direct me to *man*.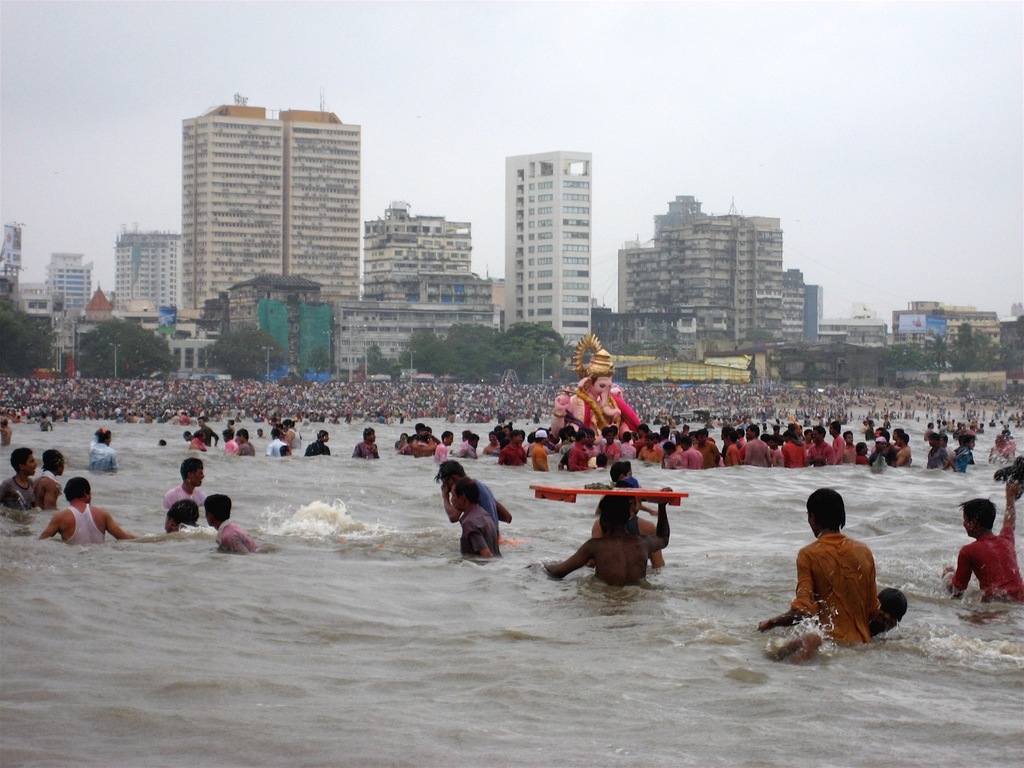
Direction: rect(638, 430, 658, 462).
